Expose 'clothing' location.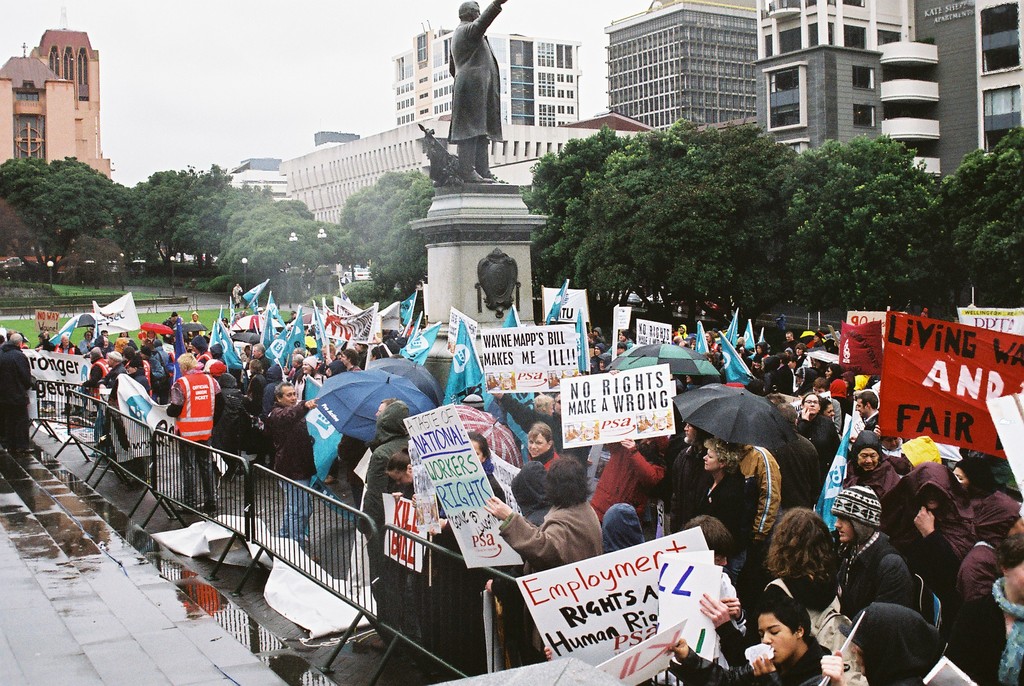
Exposed at locate(956, 487, 1023, 534).
